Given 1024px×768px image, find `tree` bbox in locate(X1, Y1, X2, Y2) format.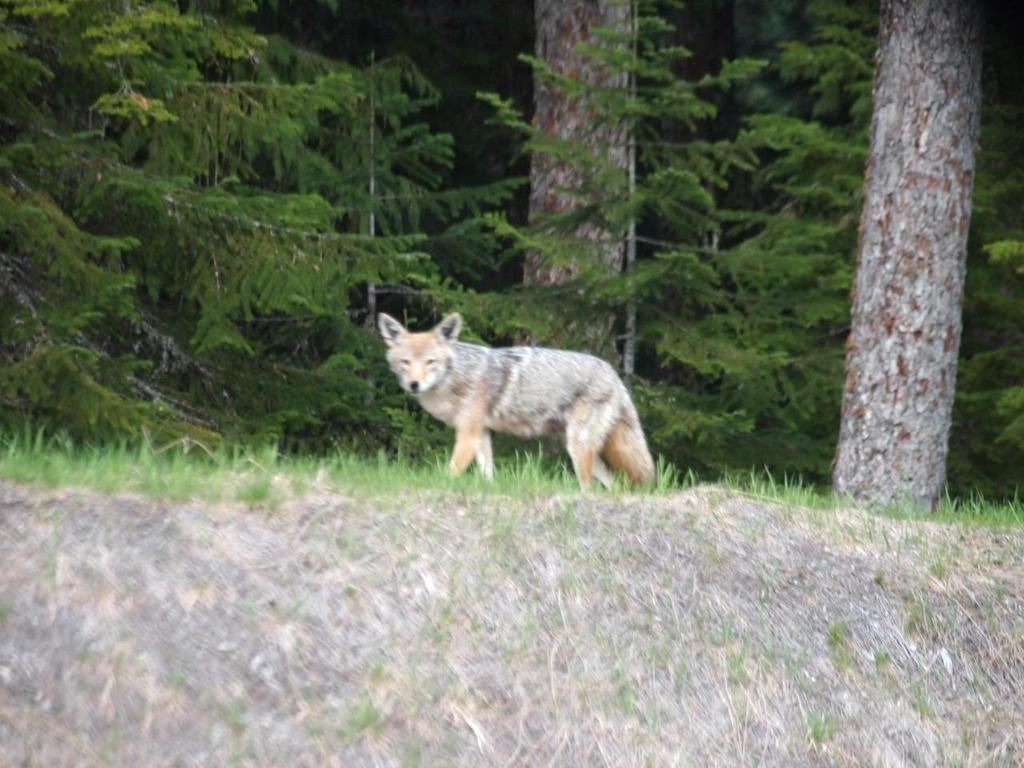
locate(755, 6, 1023, 504).
